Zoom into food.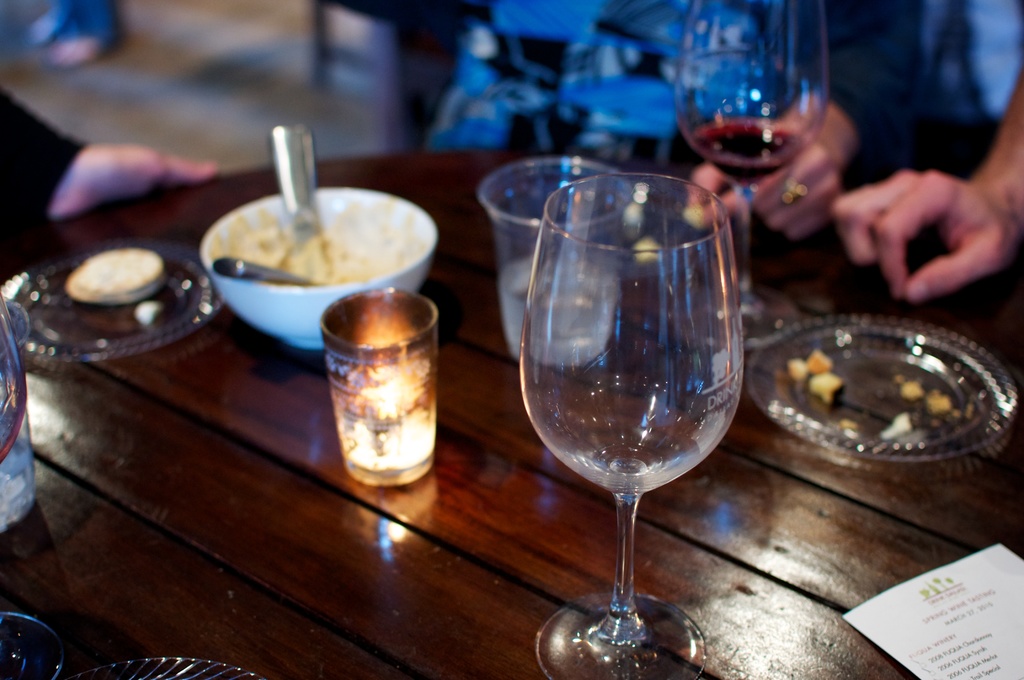
Zoom target: rect(925, 386, 951, 414).
